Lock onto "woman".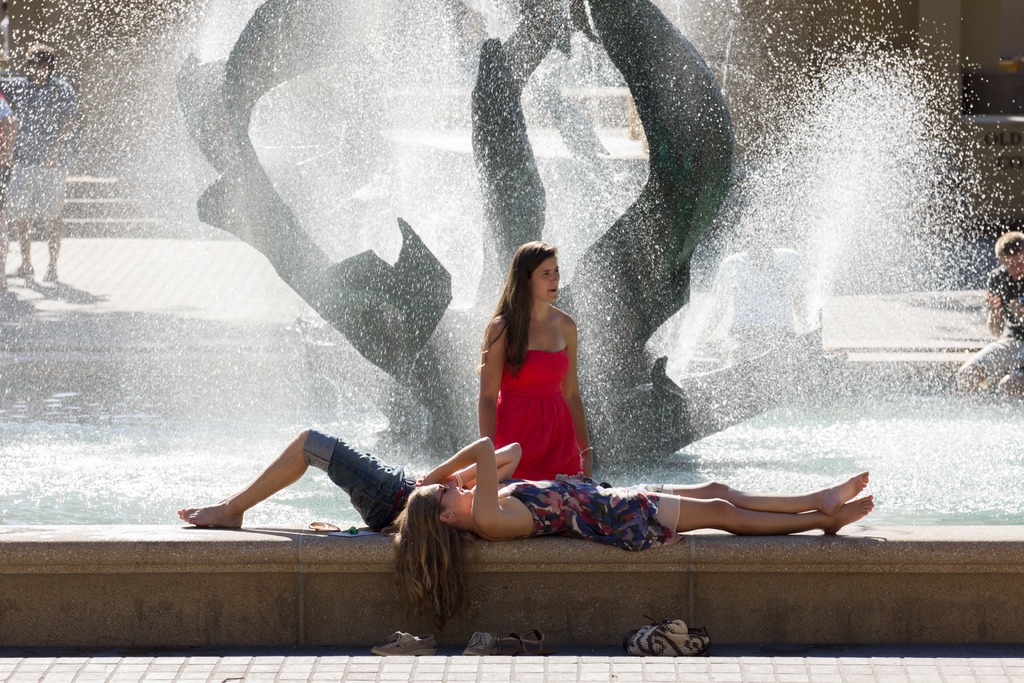
Locked: bbox=[393, 436, 881, 653].
